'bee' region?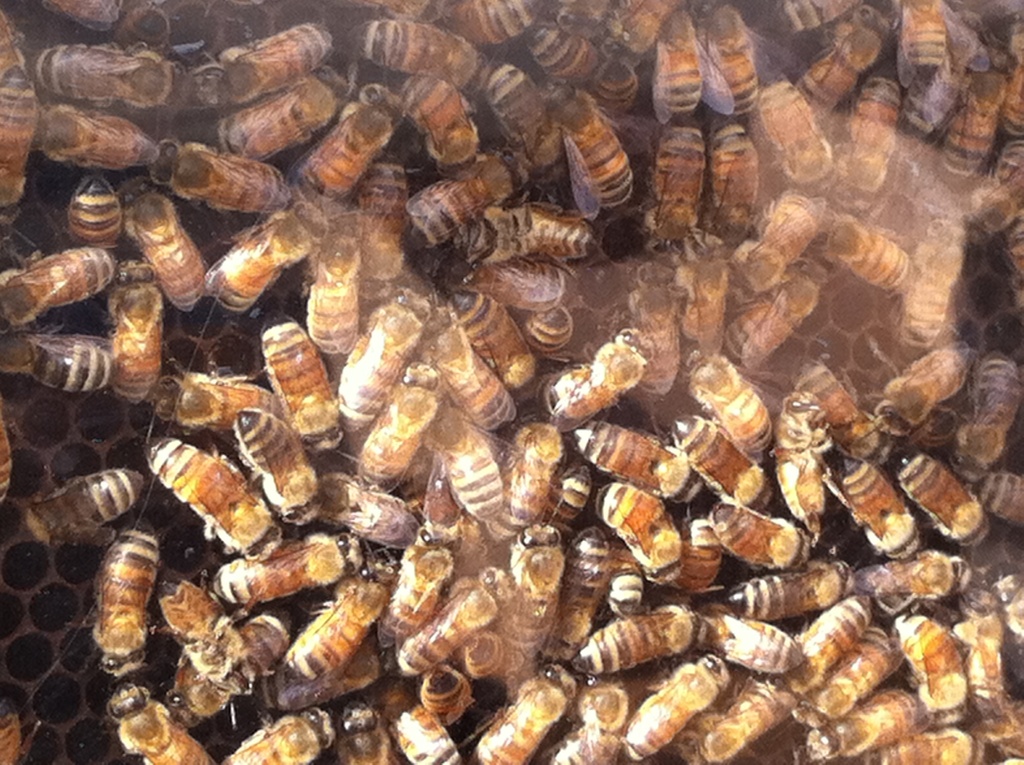
bbox=[701, 109, 765, 265]
